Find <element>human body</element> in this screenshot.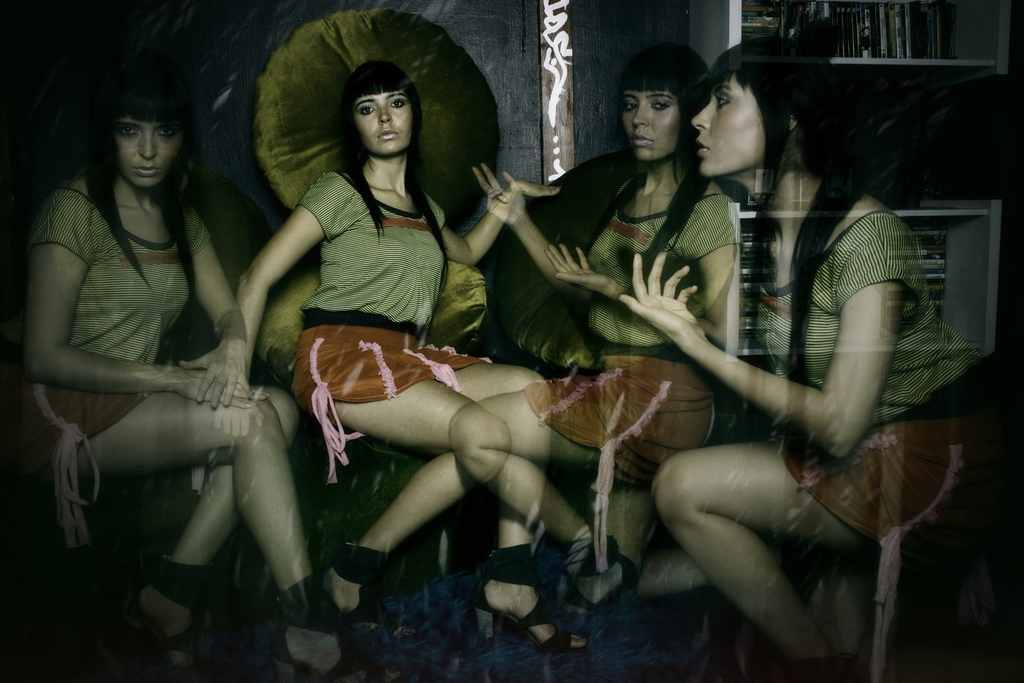
The bounding box for <element>human body</element> is [x1=623, y1=172, x2=981, y2=665].
